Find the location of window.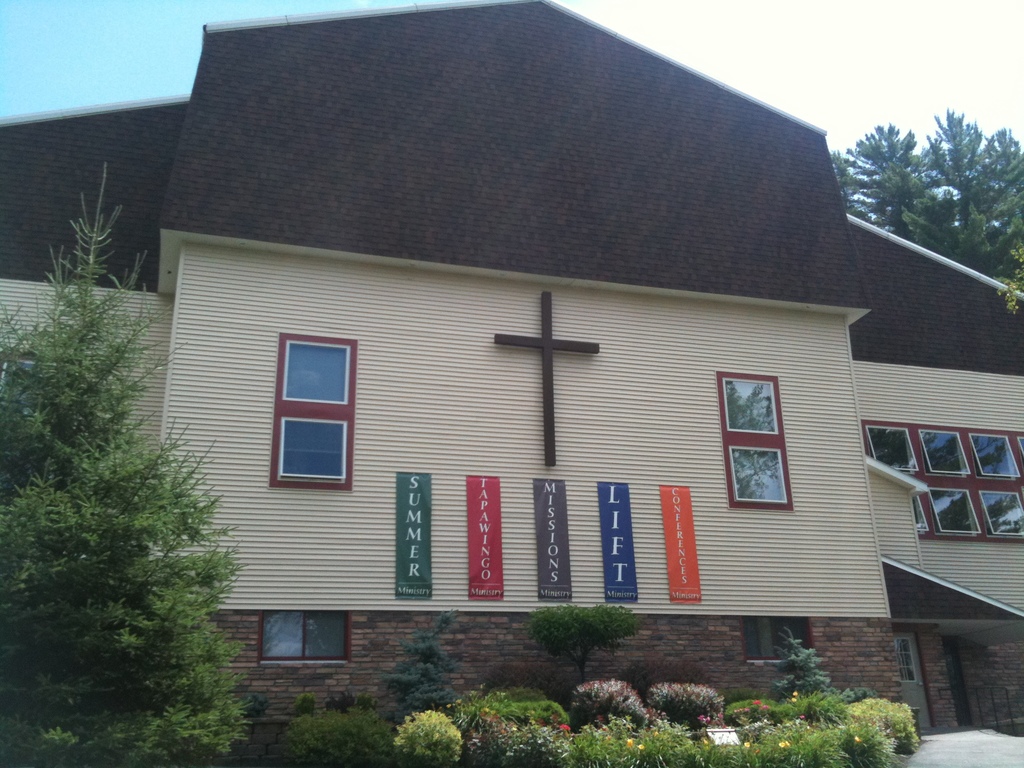
Location: select_region(256, 609, 354, 664).
